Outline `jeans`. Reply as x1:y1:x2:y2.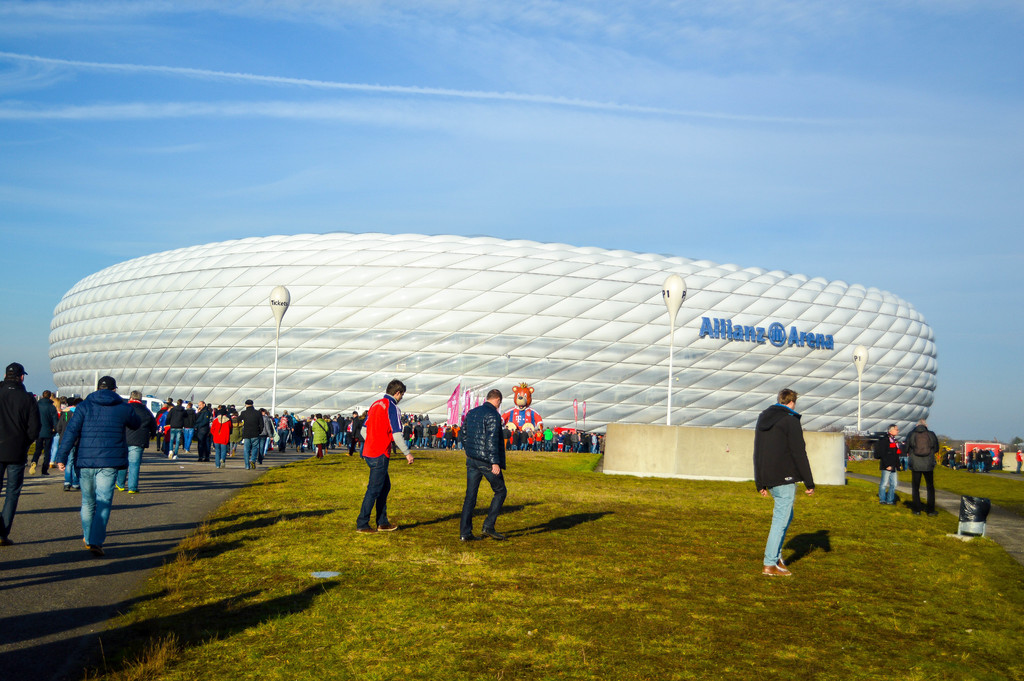
275:429:287:448.
